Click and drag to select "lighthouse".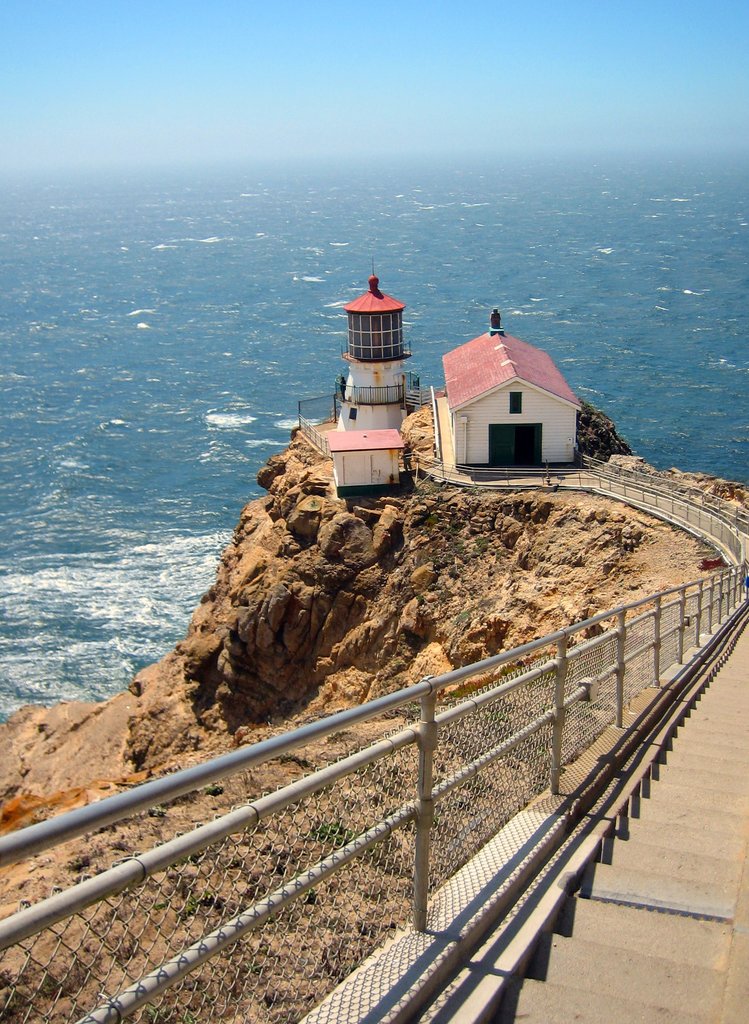
Selection: Rect(319, 251, 438, 497).
